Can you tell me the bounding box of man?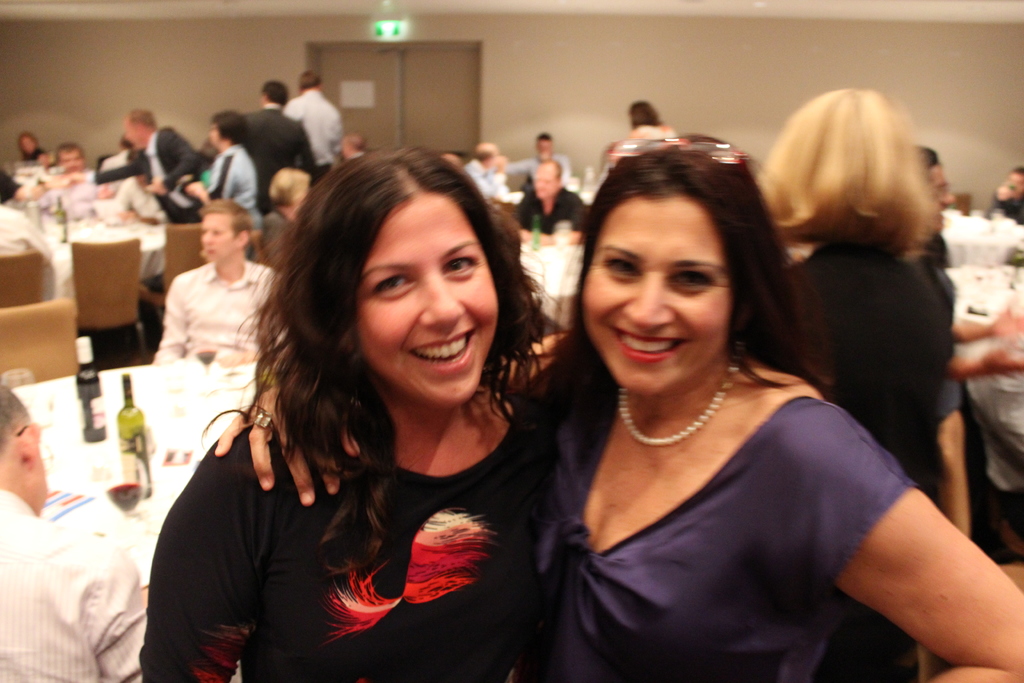
[x1=150, y1=204, x2=284, y2=370].
